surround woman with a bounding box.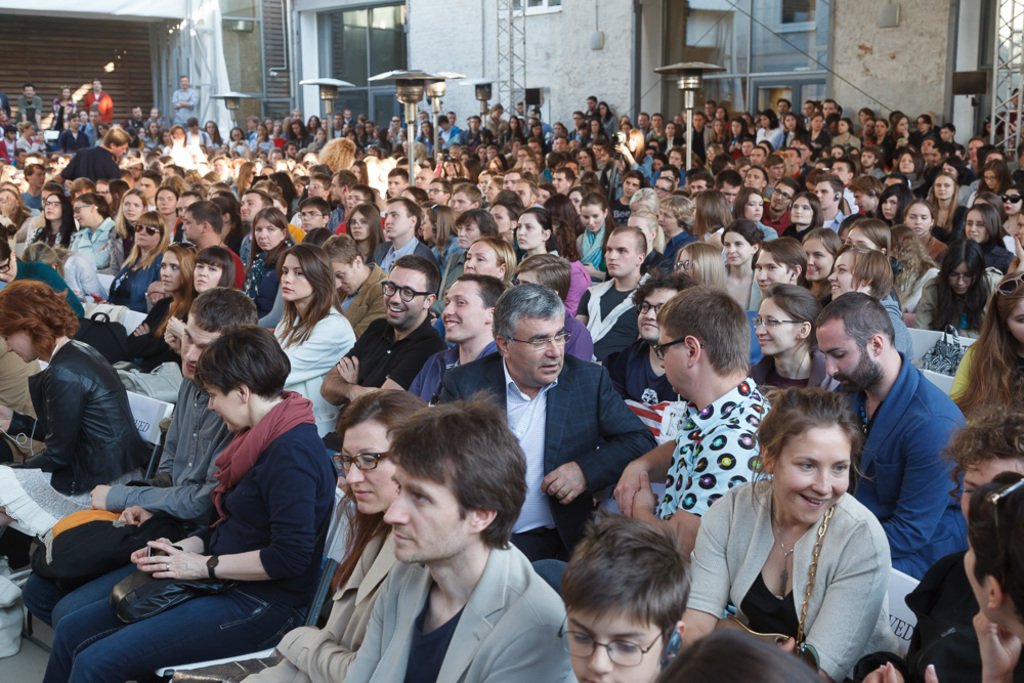
(17, 119, 44, 150).
